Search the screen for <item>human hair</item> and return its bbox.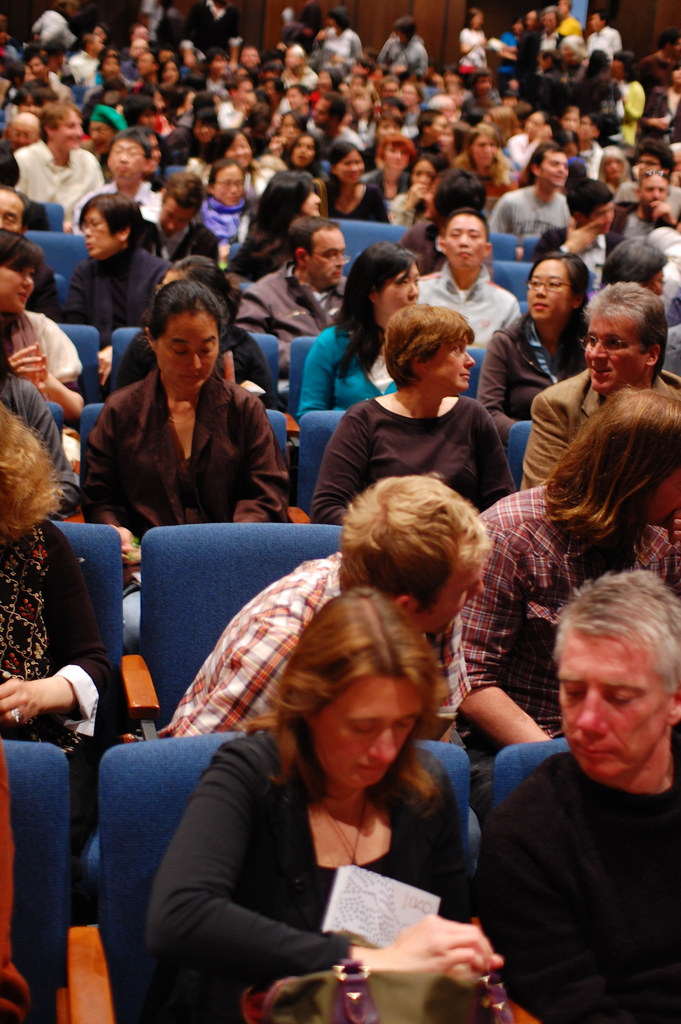
Found: locate(48, 0, 70, 18).
